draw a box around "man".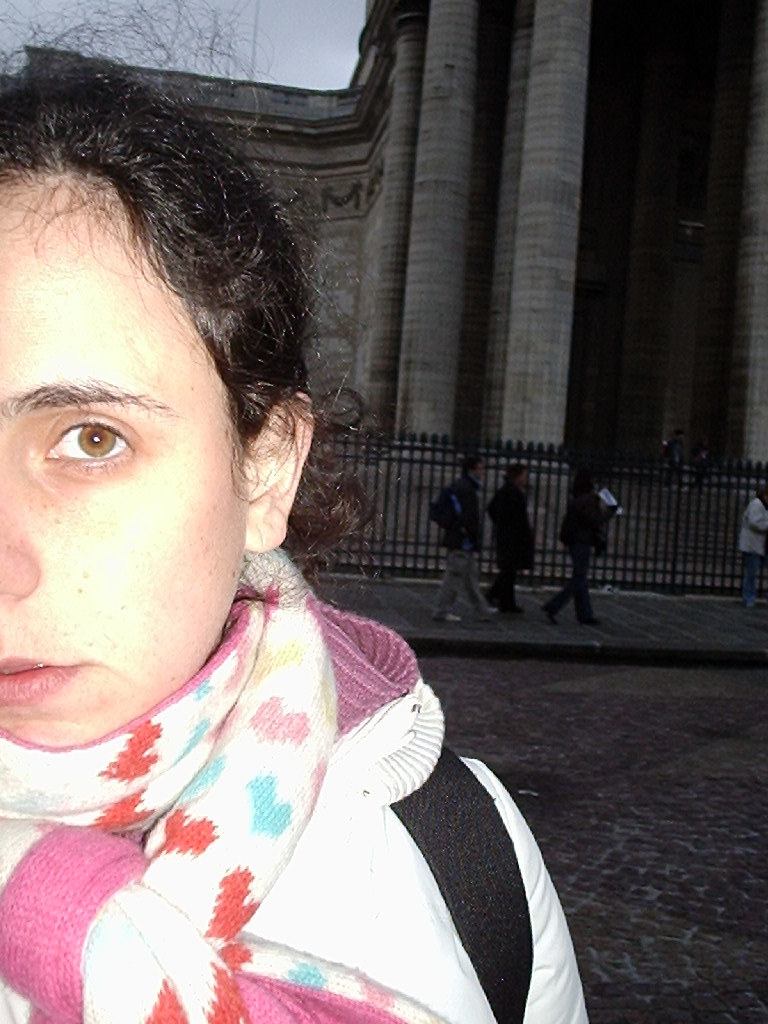
[left=430, top=460, right=498, bottom=627].
